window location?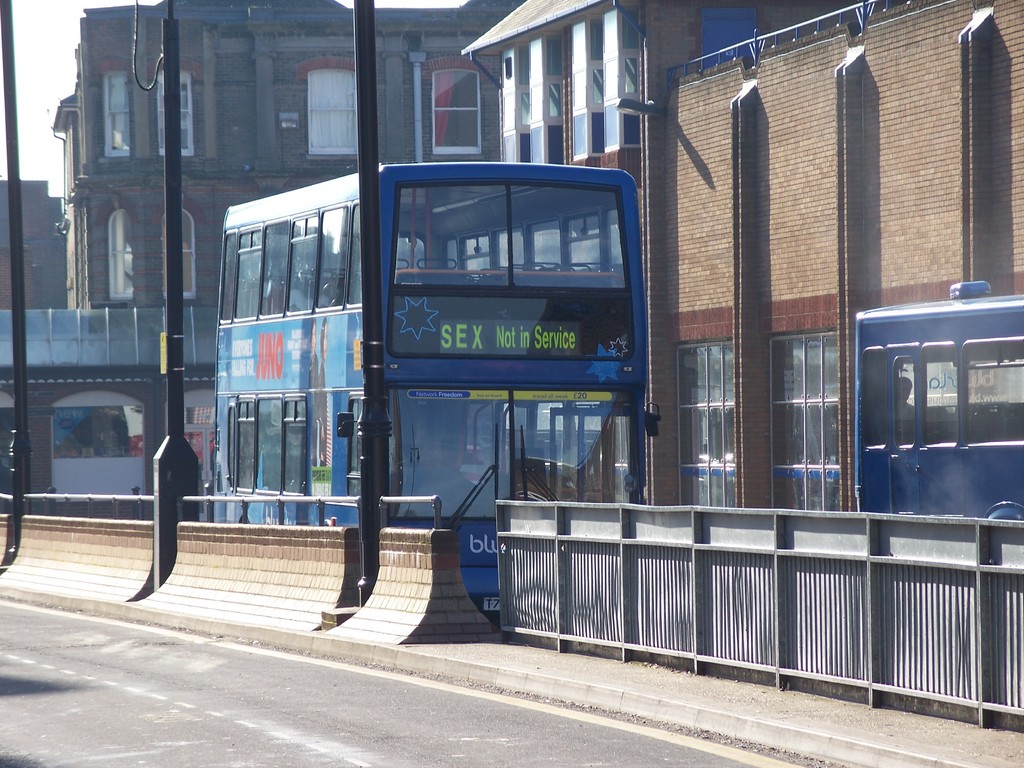
left=788, top=311, right=845, bottom=479
